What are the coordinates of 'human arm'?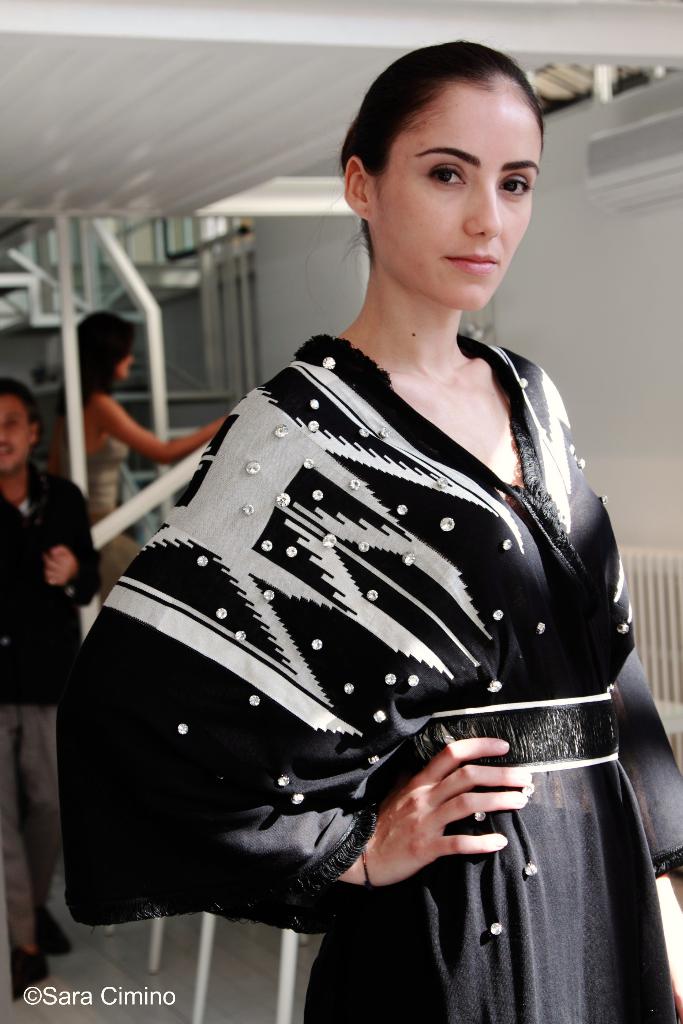
<box>588,588,682,881</box>.
